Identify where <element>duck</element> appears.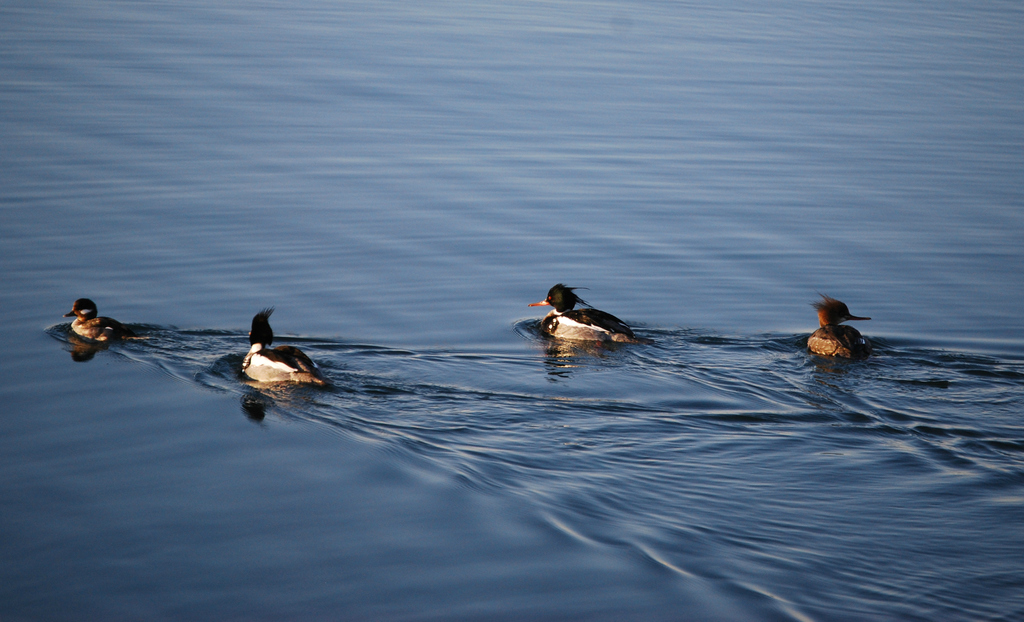
Appears at detection(61, 301, 163, 355).
